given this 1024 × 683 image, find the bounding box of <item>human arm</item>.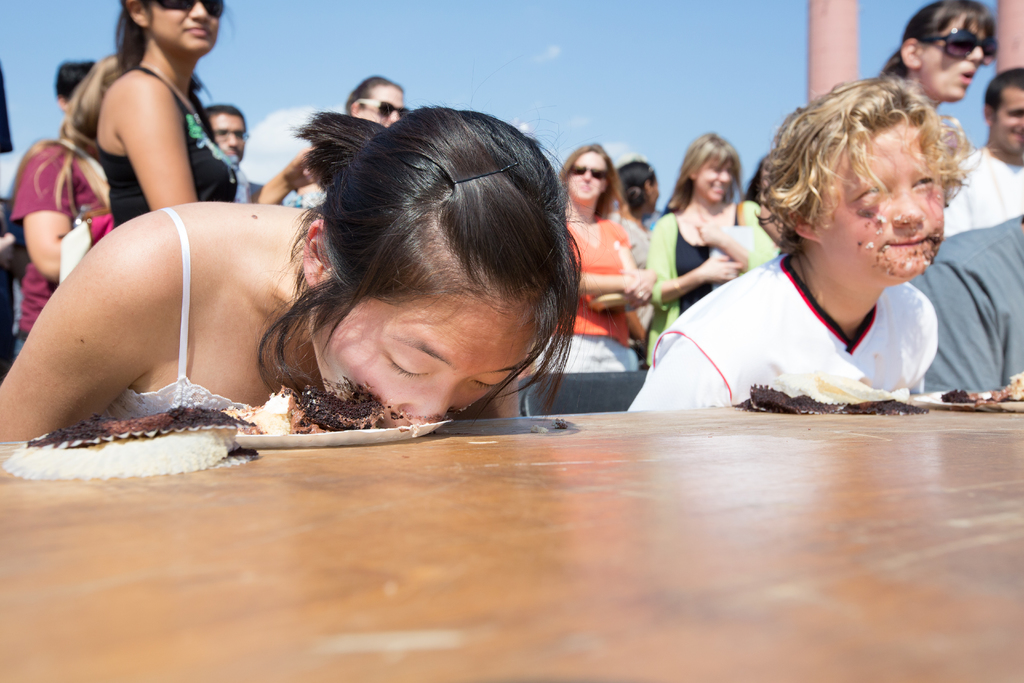
bbox=(243, 134, 336, 205).
